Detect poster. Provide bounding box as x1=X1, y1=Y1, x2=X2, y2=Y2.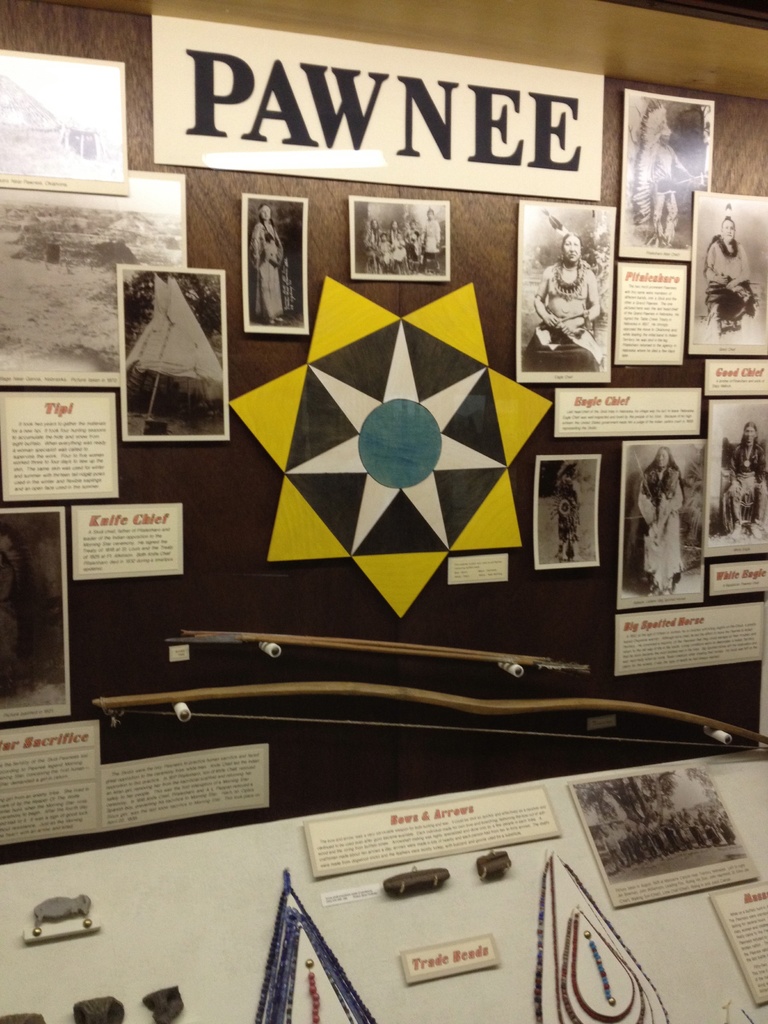
x1=0, y1=392, x2=117, y2=502.
